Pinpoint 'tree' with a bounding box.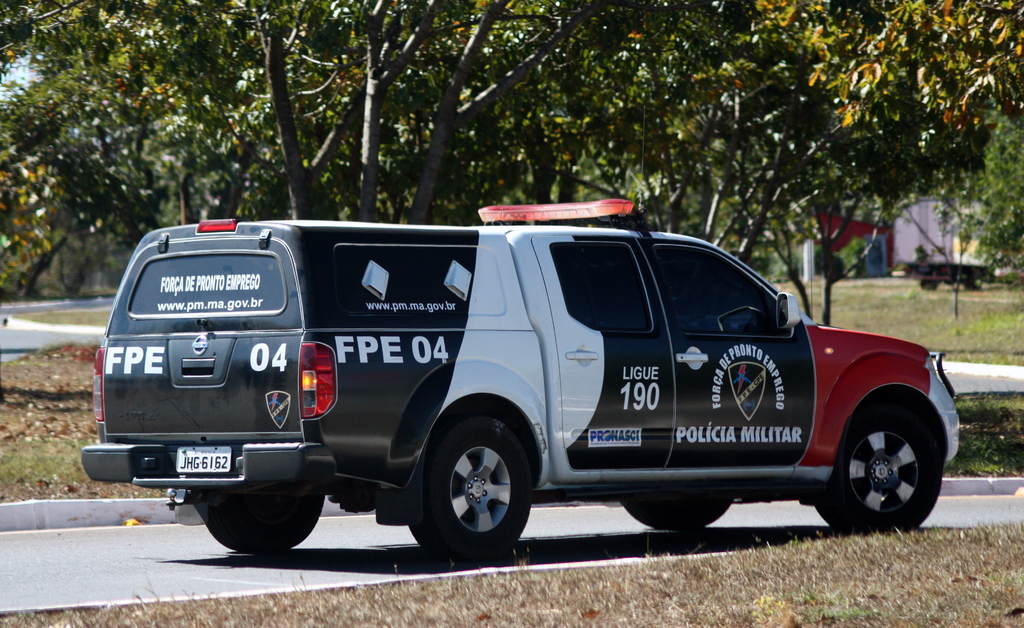
678/0/1021/319.
